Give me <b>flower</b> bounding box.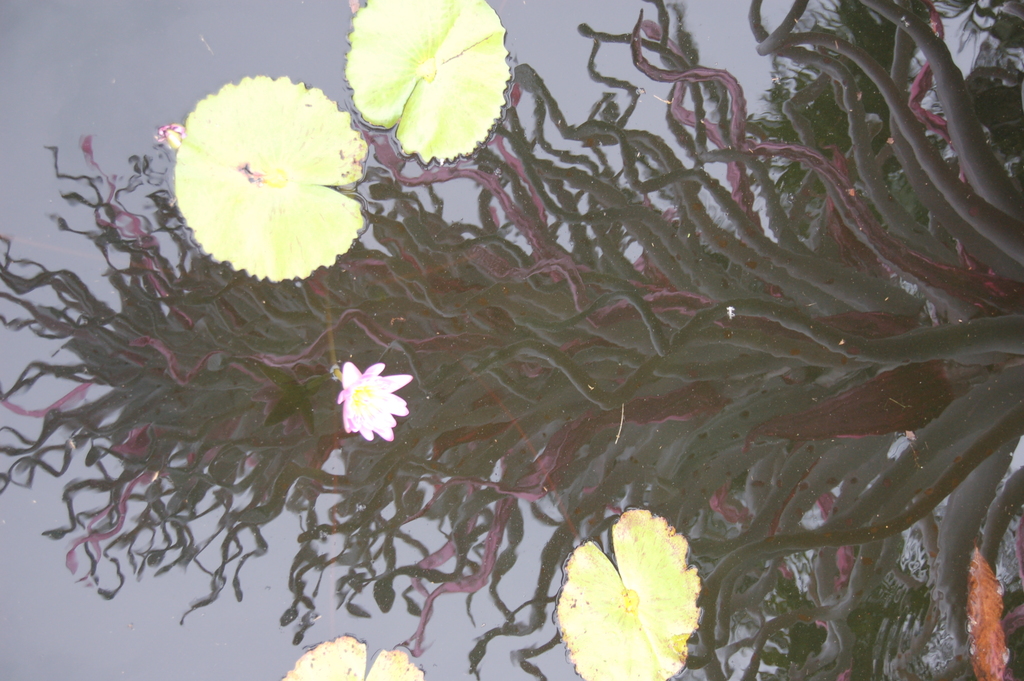
select_region(339, 365, 419, 441).
